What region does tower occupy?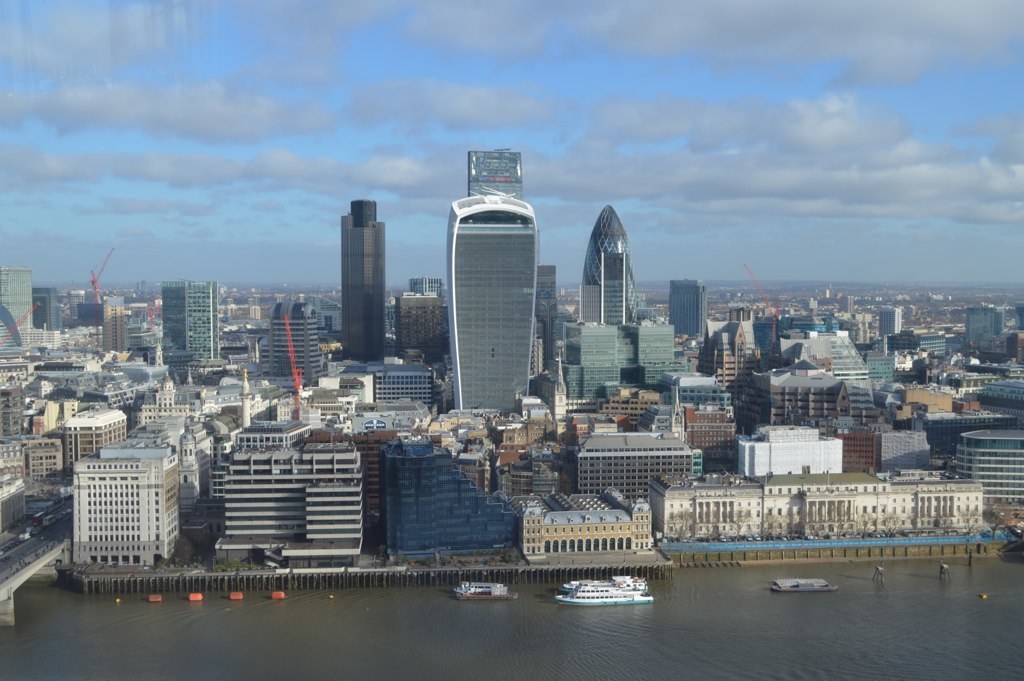
336, 201, 388, 378.
